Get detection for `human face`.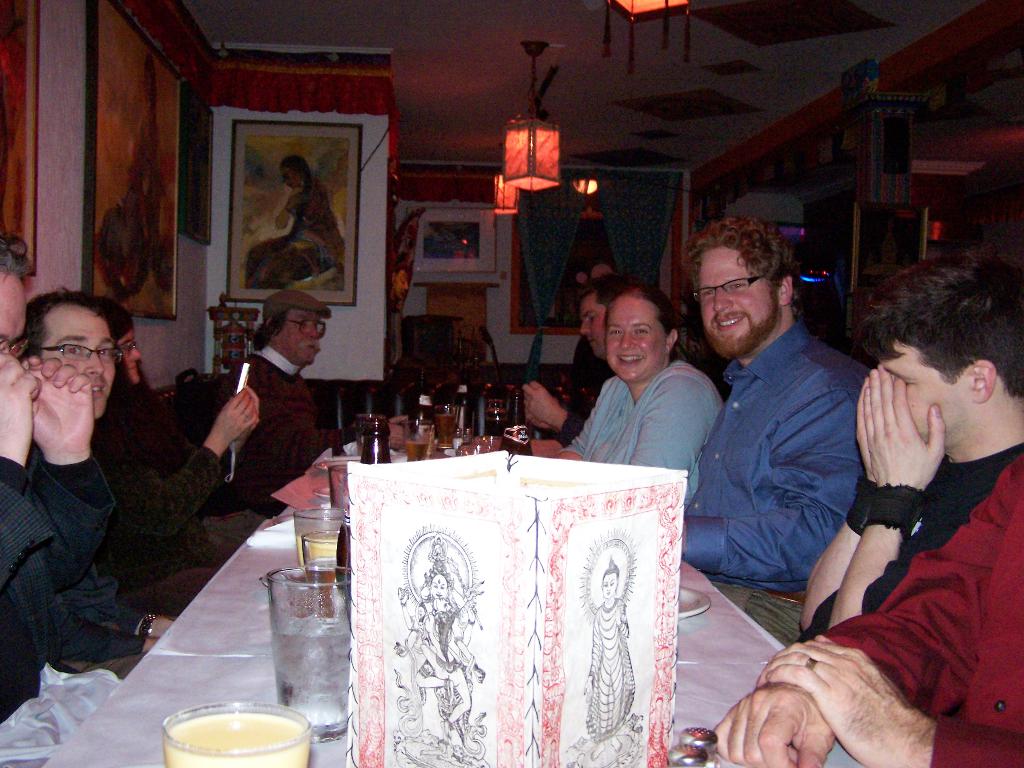
Detection: 118 326 141 381.
